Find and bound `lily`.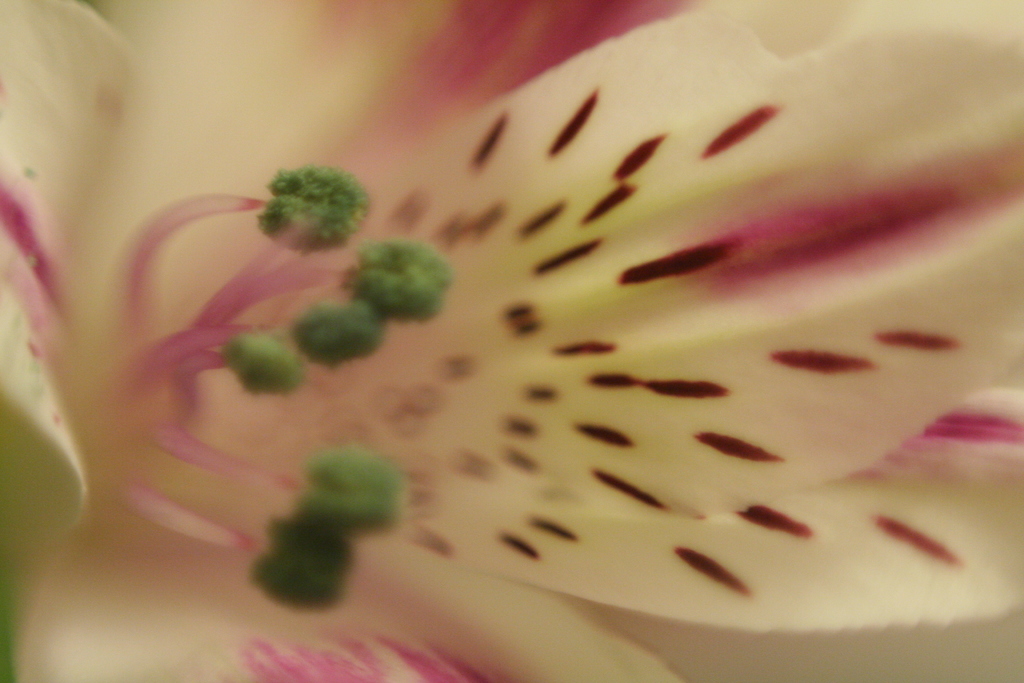
Bound: box(0, 0, 1023, 682).
